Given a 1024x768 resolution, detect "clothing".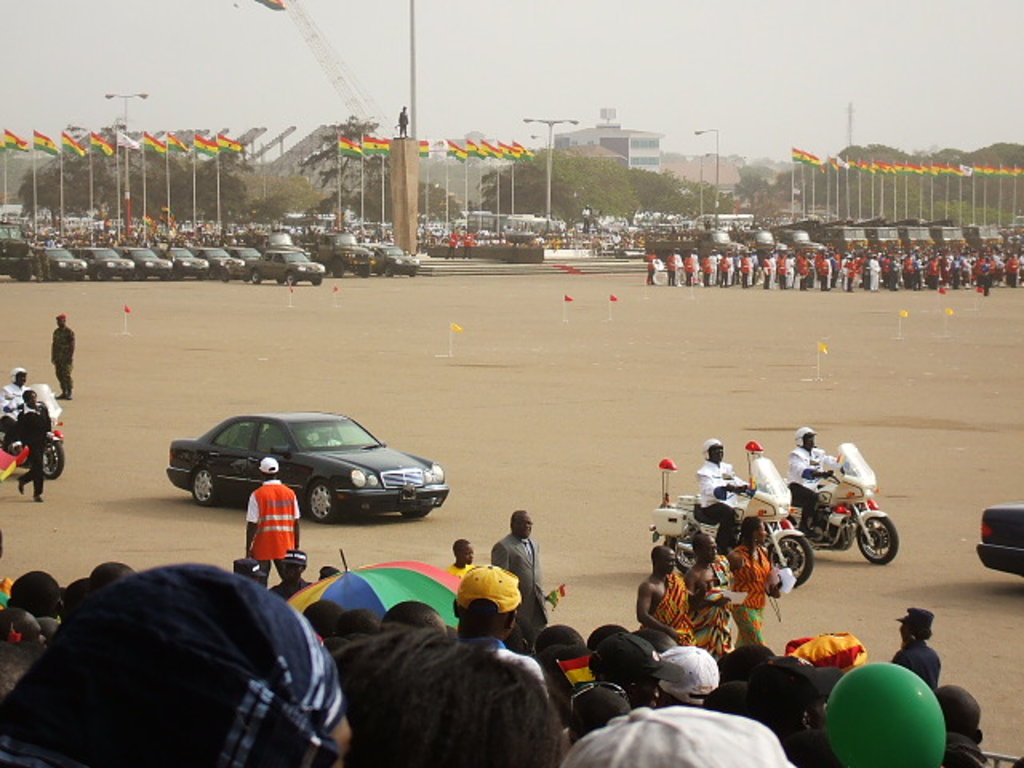
rect(610, 234, 619, 251).
